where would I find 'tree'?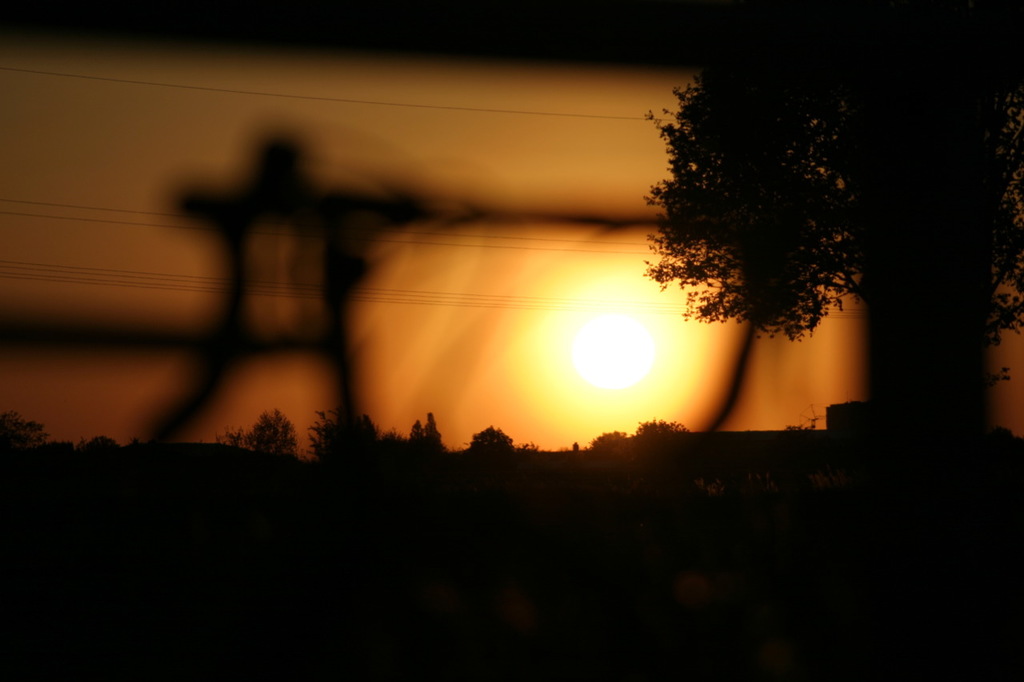
At l=635, t=0, r=1023, b=387.
